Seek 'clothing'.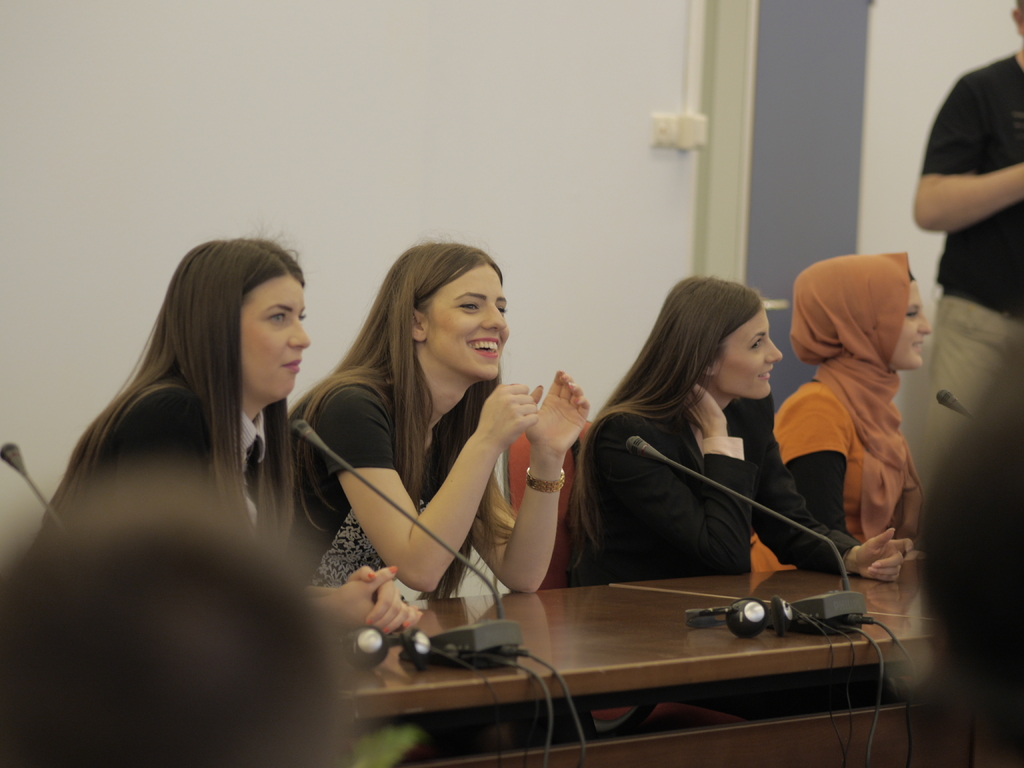
(x1=289, y1=369, x2=452, y2=594).
